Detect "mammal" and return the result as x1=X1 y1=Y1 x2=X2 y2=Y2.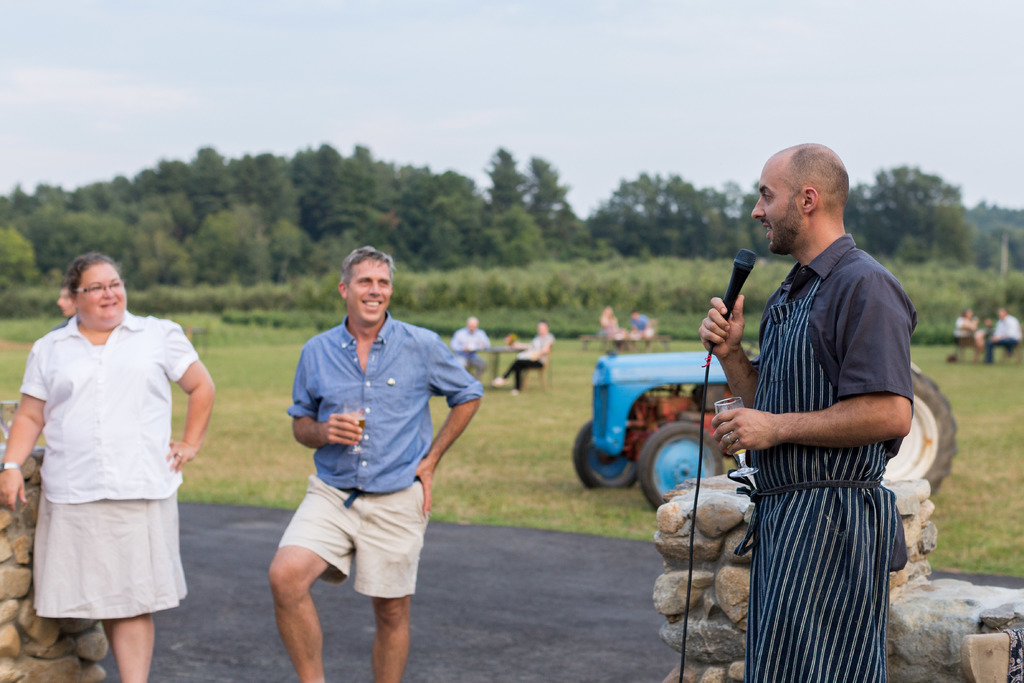
x1=953 y1=307 x2=988 y2=373.
